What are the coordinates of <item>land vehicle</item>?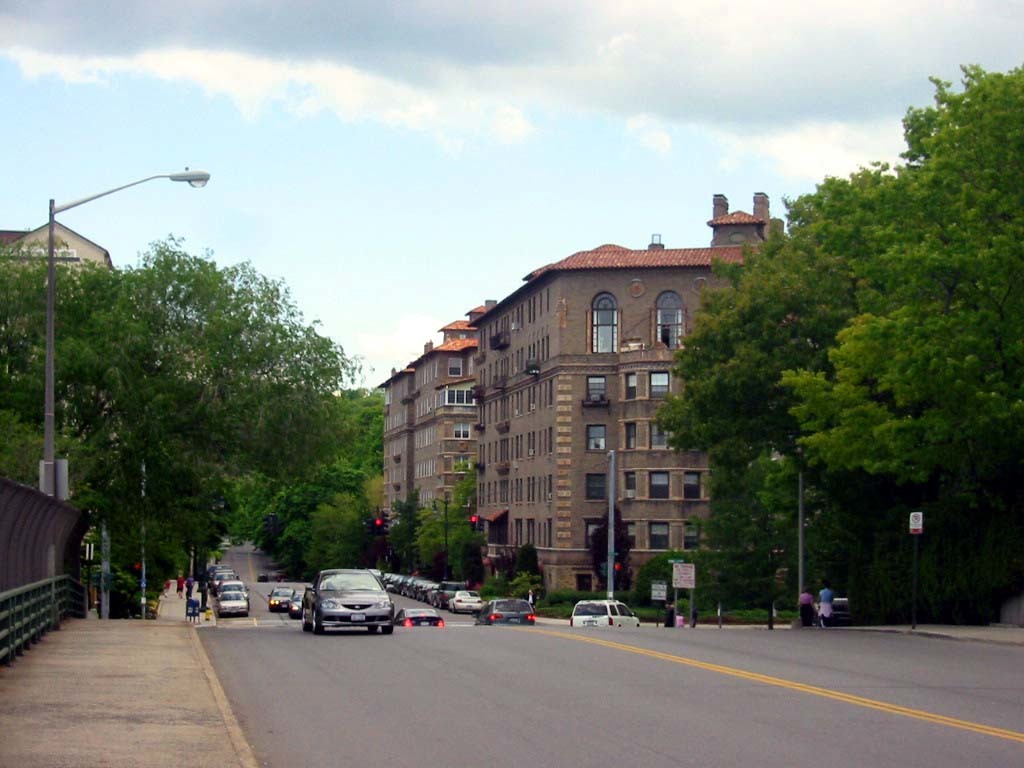
x1=203 y1=561 x2=233 y2=586.
